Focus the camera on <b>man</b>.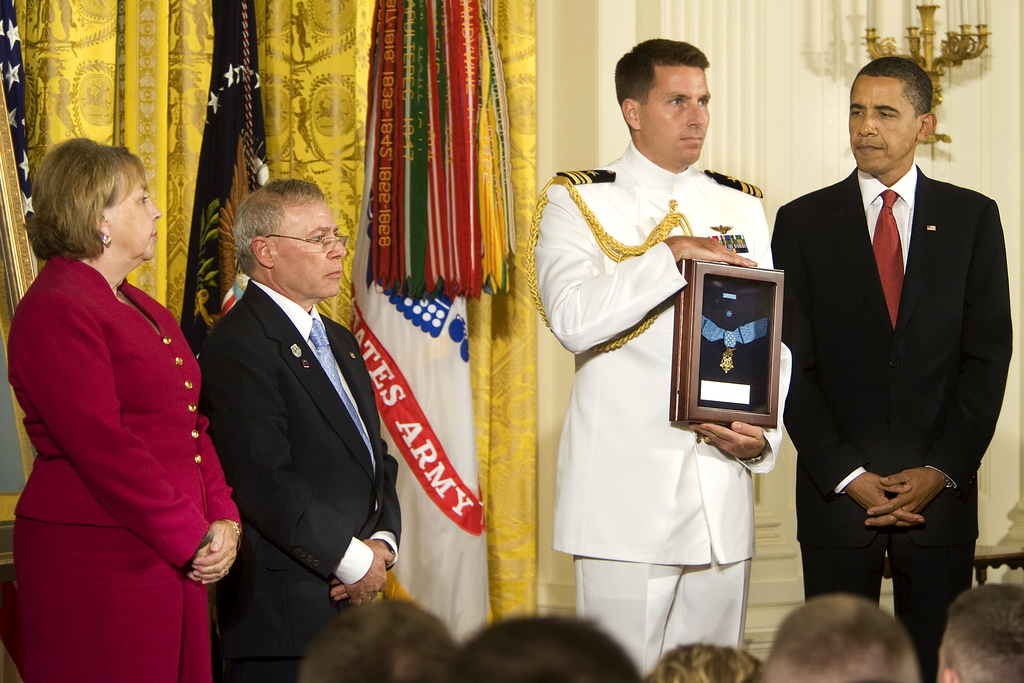
Focus region: 300/595/460/682.
